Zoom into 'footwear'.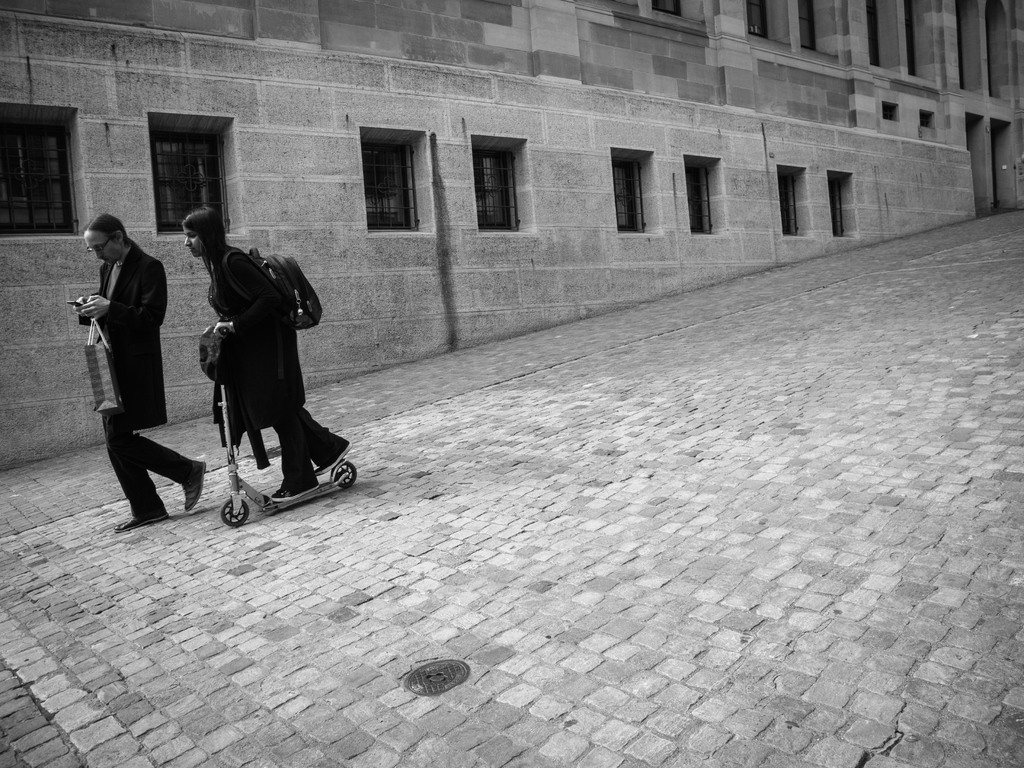
Zoom target: 184:458:204:509.
